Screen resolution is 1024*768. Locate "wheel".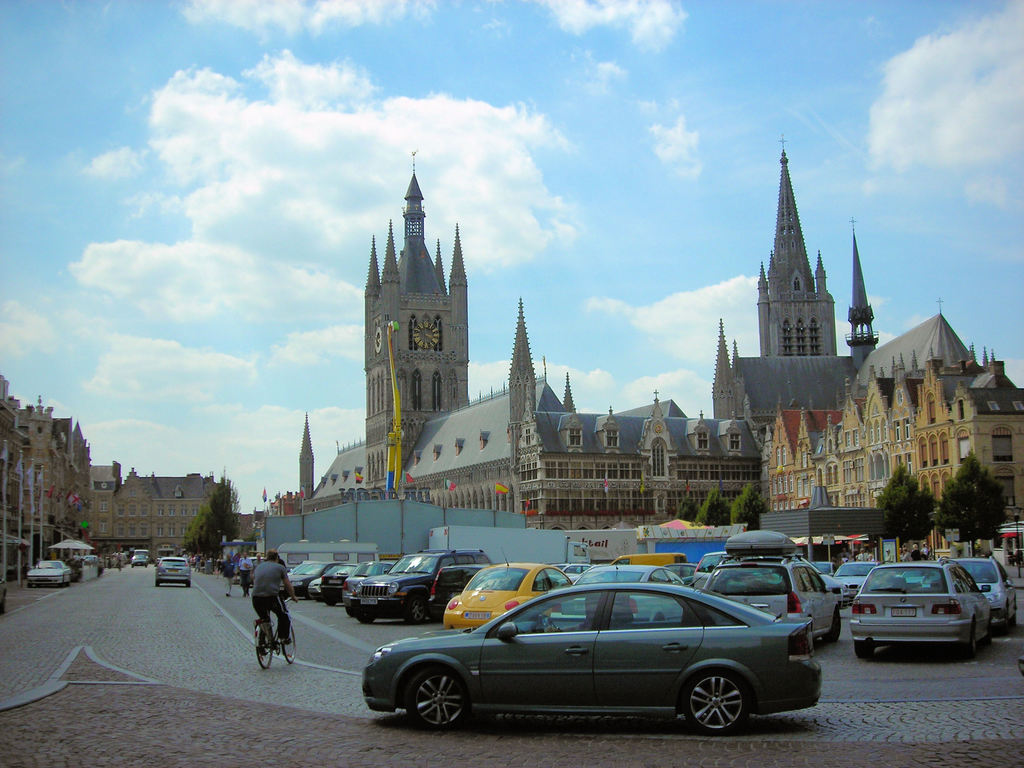
{"x1": 854, "y1": 639, "x2": 876, "y2": 659}.
